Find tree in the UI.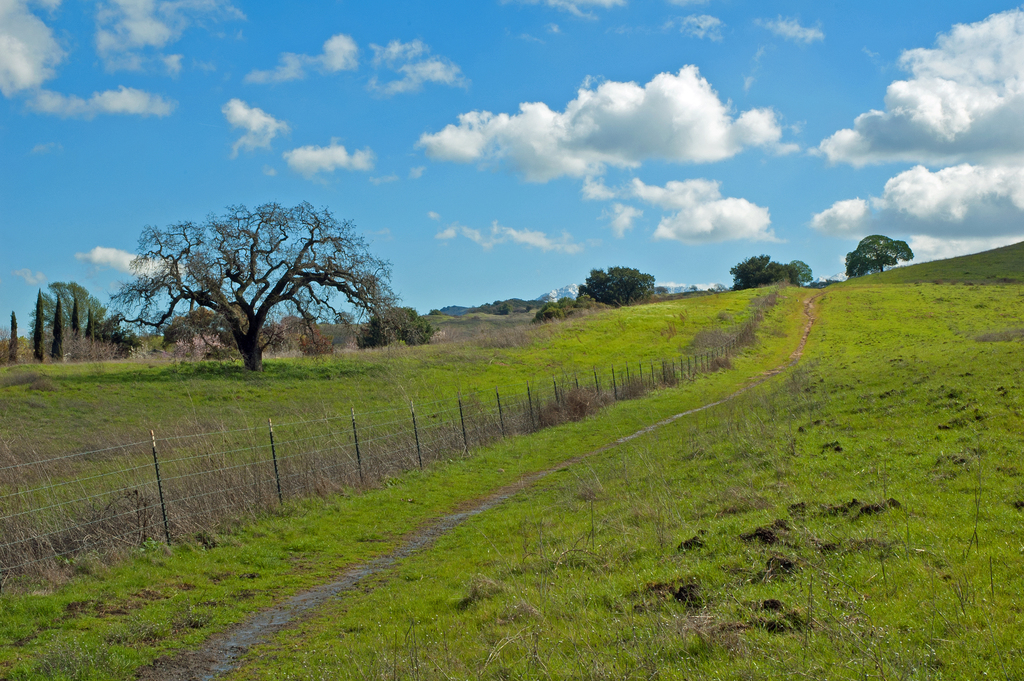
UI element at region(26, 277, 111, 340).
